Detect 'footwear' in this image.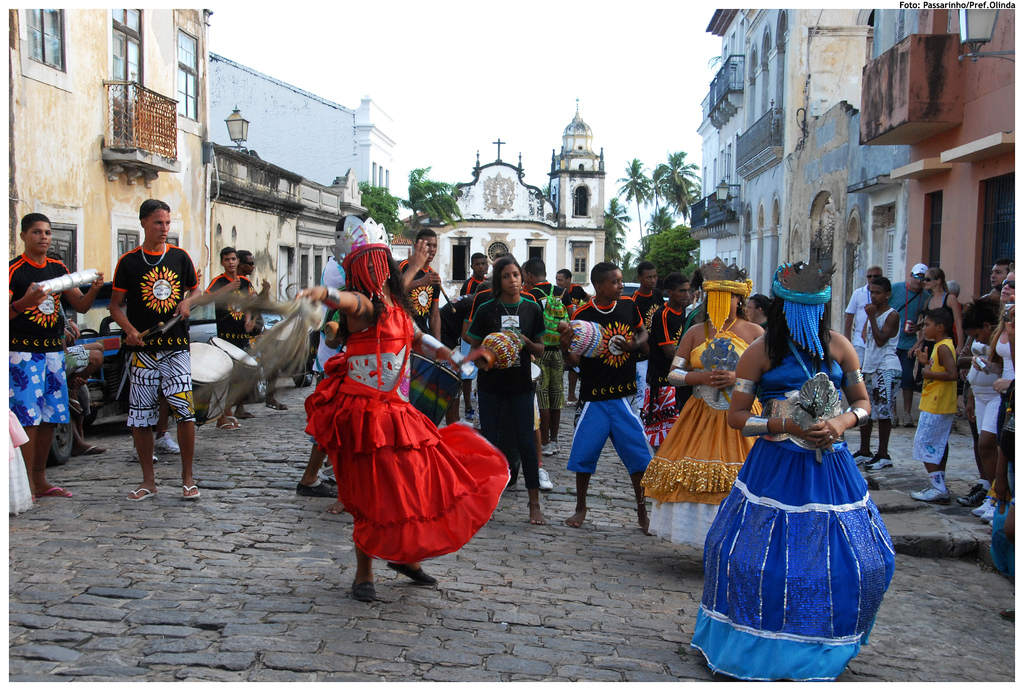
Detection: [left=454, top=418, right=472, bottom=425].
